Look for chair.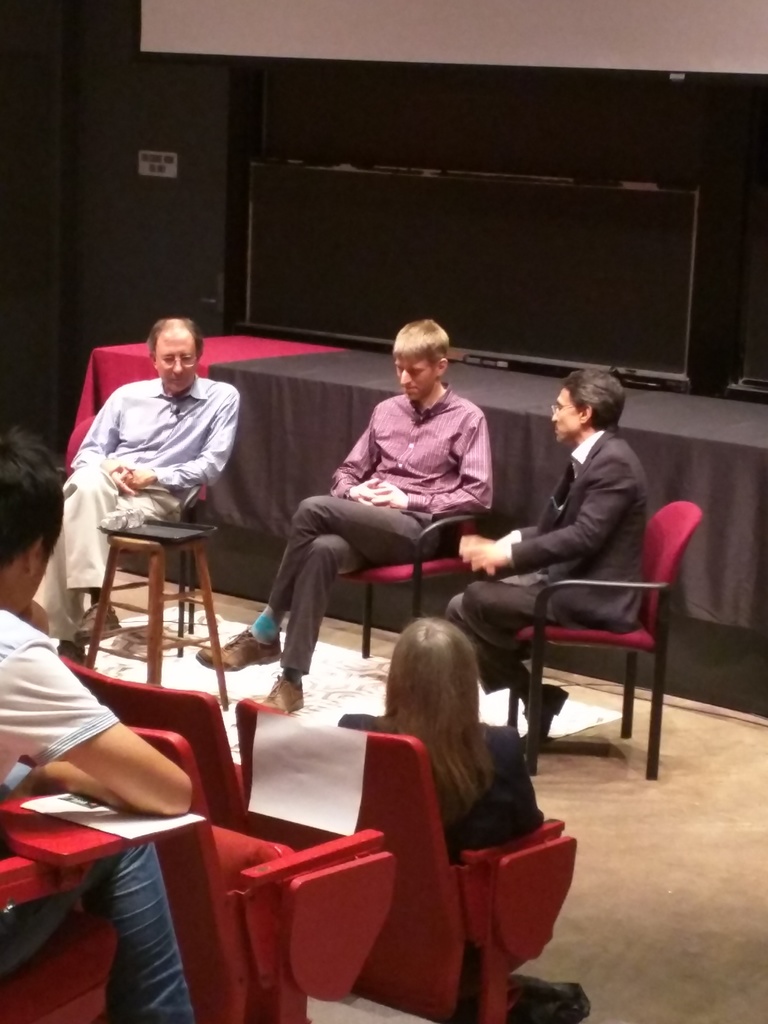
Found: left=56, top=652, right=252, bottom=819.
